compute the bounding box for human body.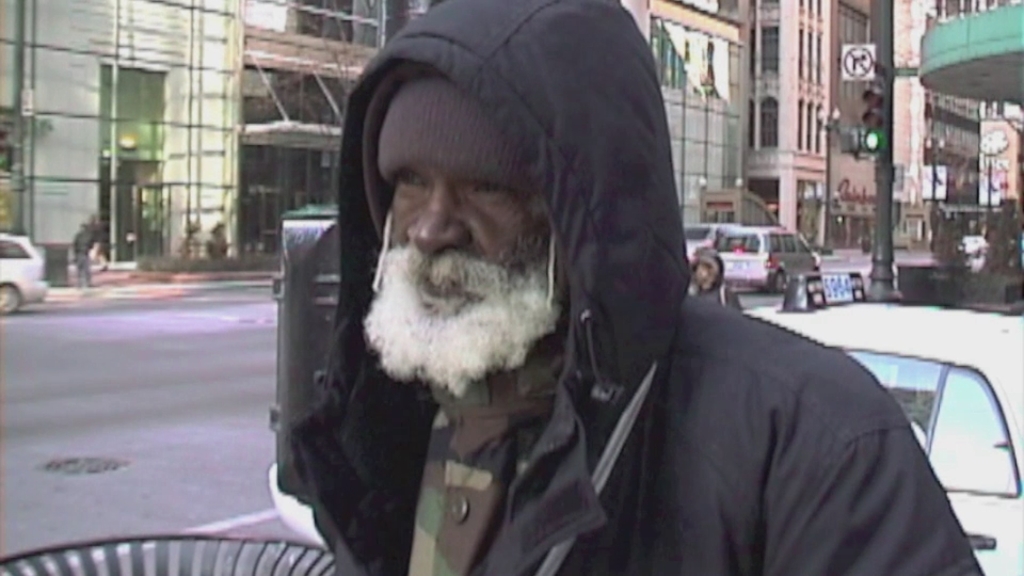
Rect(294, 163, 985, 575).
